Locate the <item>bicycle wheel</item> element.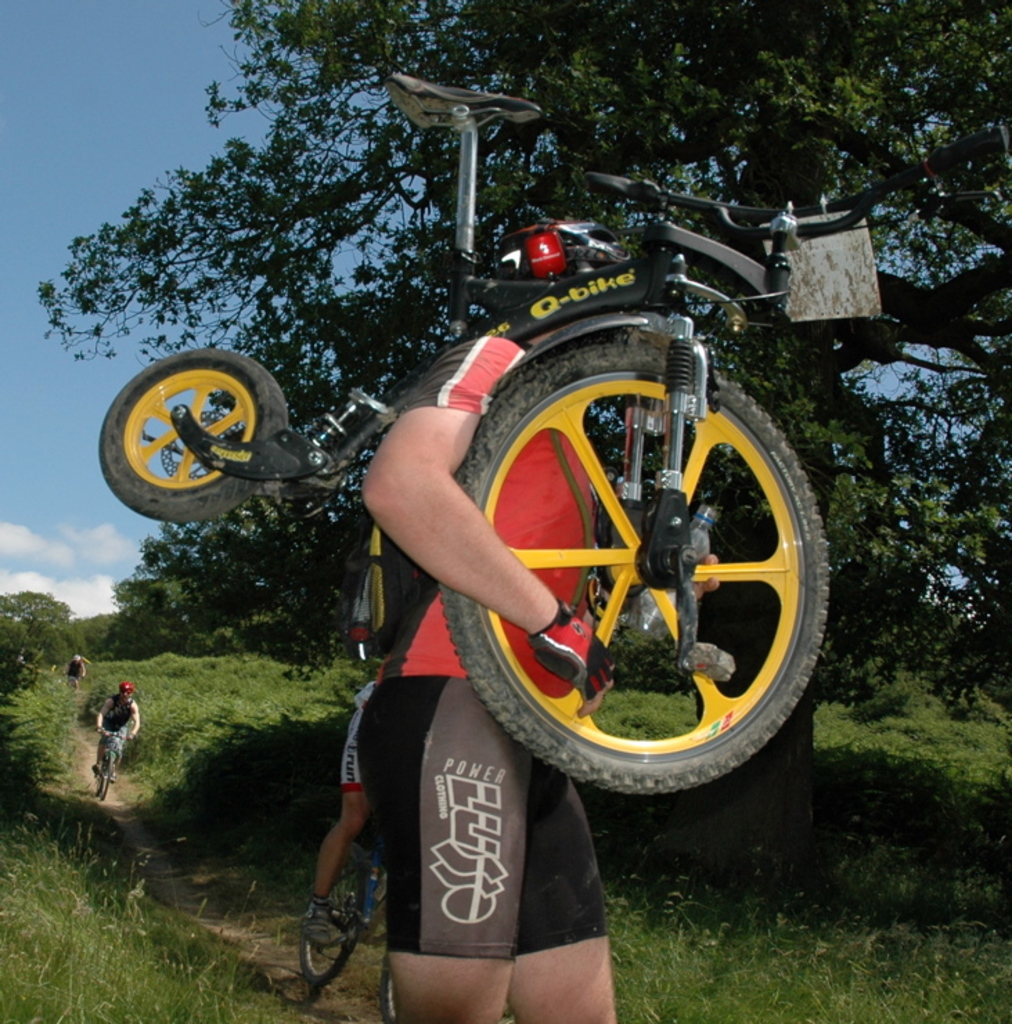
Element bbox: 91,346,289,537.
